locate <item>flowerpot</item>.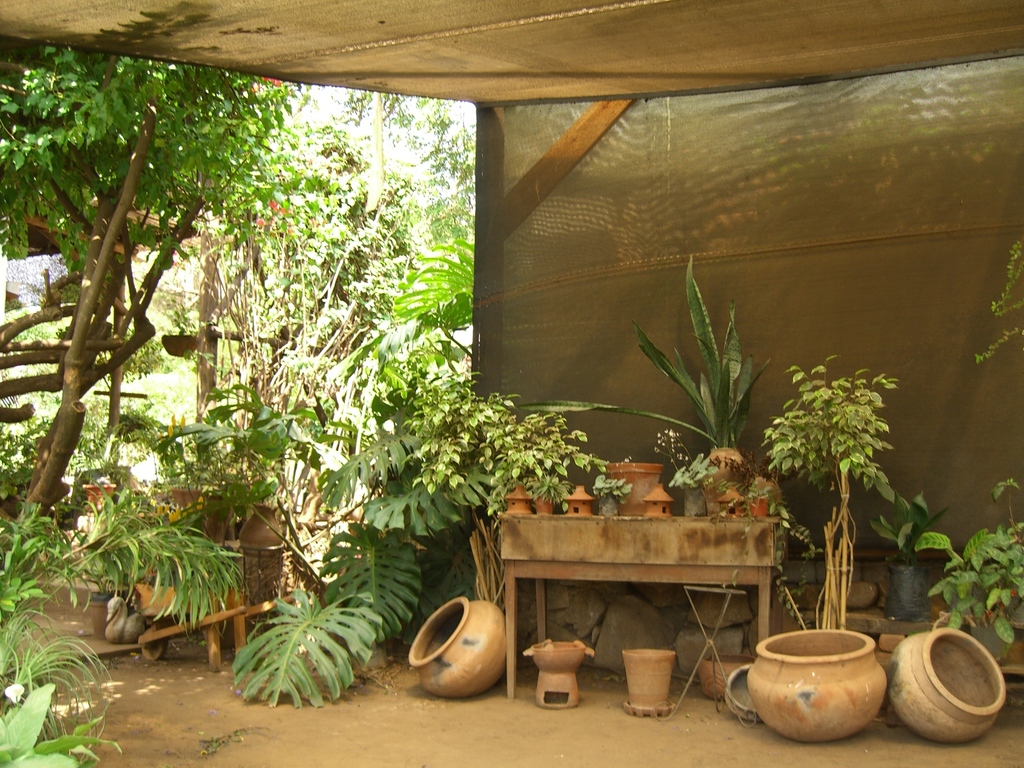
Bounding box: region(972, 623, 1009, 664).
